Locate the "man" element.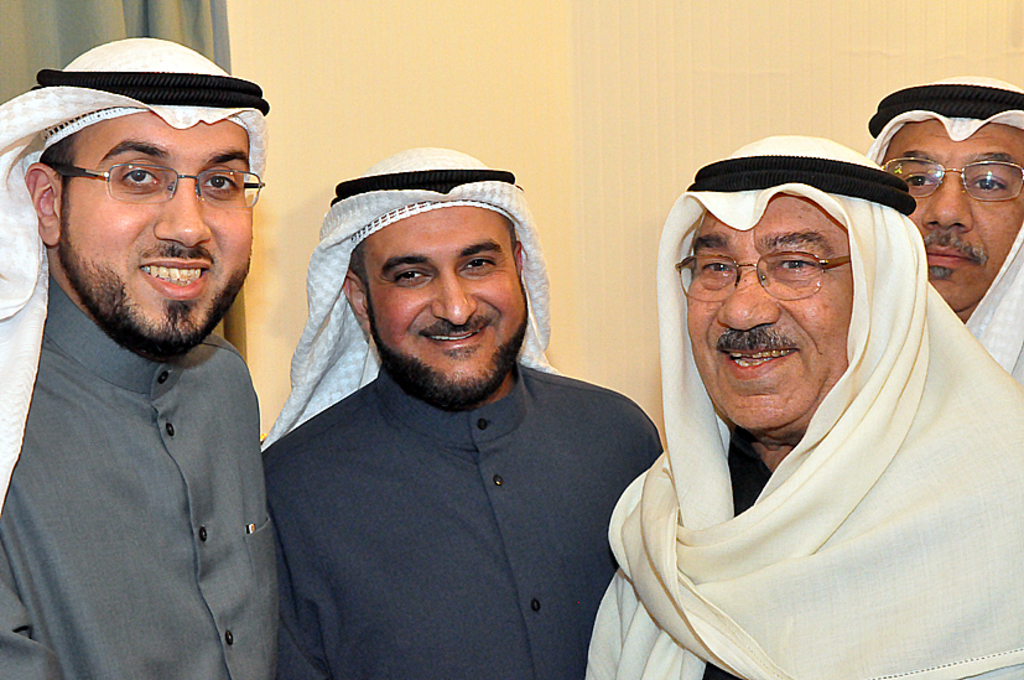
Element bbox: box(849, 72, 1019, 378).
